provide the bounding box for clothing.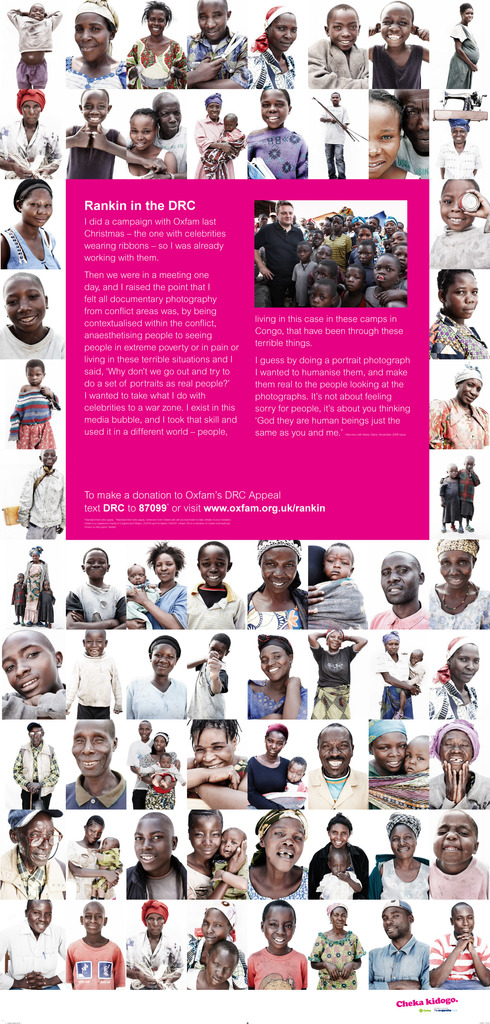
<box>311,930,369,993</box>.
